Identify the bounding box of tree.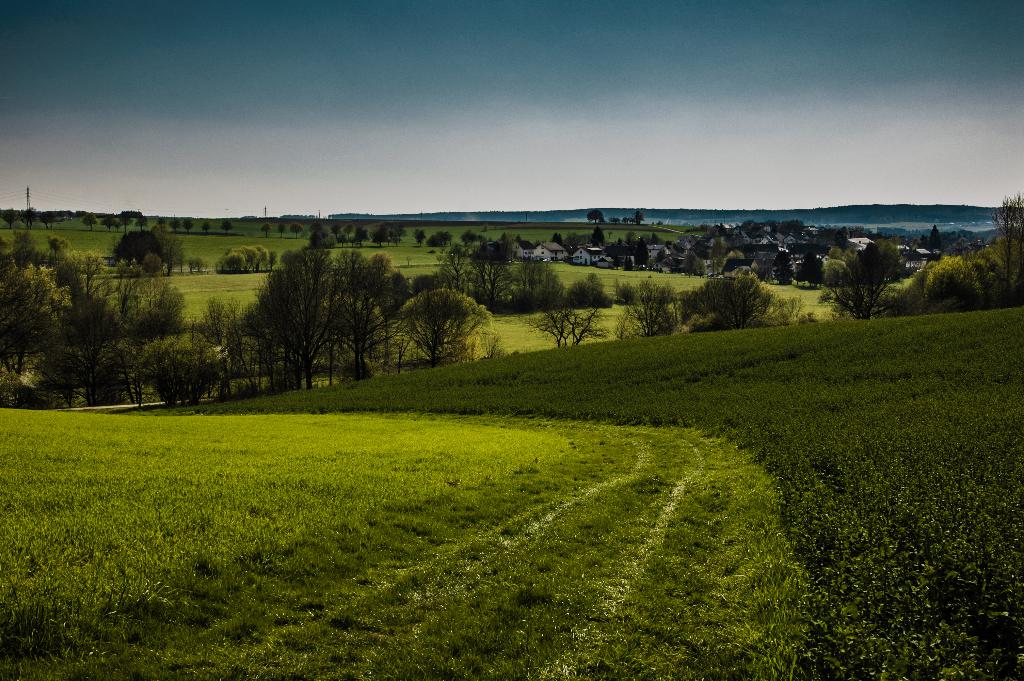
<box>689,277,797,322</box>.
